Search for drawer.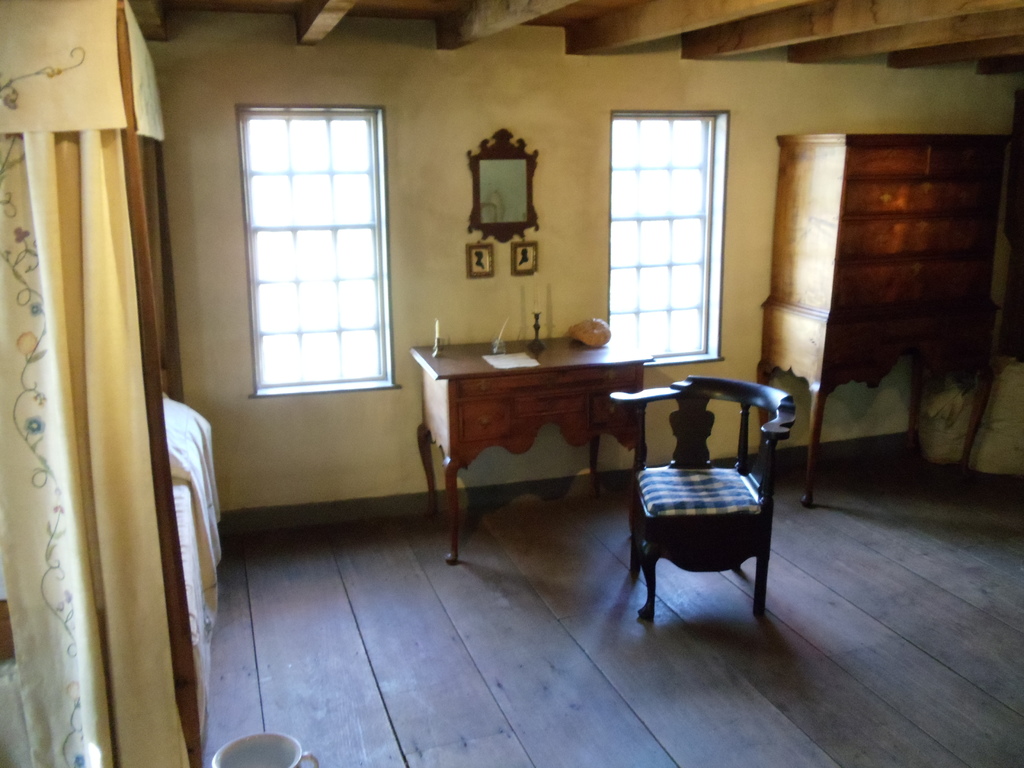
Found at x1=844 y1=143 x2=929 y2=177.
